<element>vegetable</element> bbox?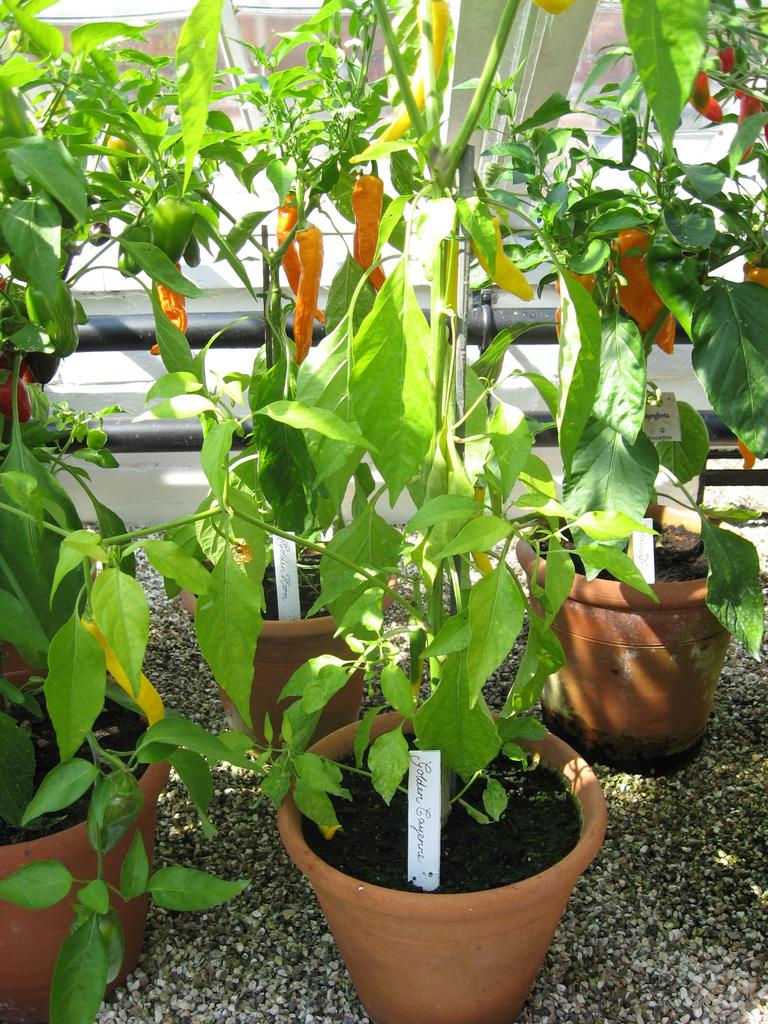
151 90 163 116
